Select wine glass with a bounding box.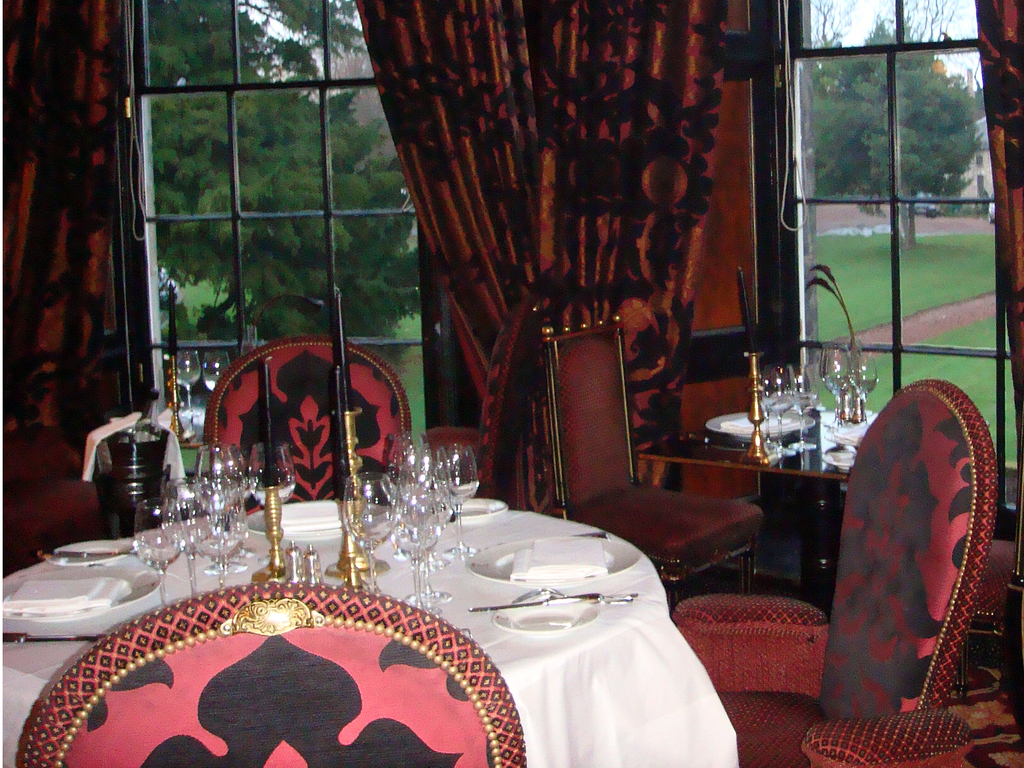
<bbox>759, 364, 791, 456</bbox>.
